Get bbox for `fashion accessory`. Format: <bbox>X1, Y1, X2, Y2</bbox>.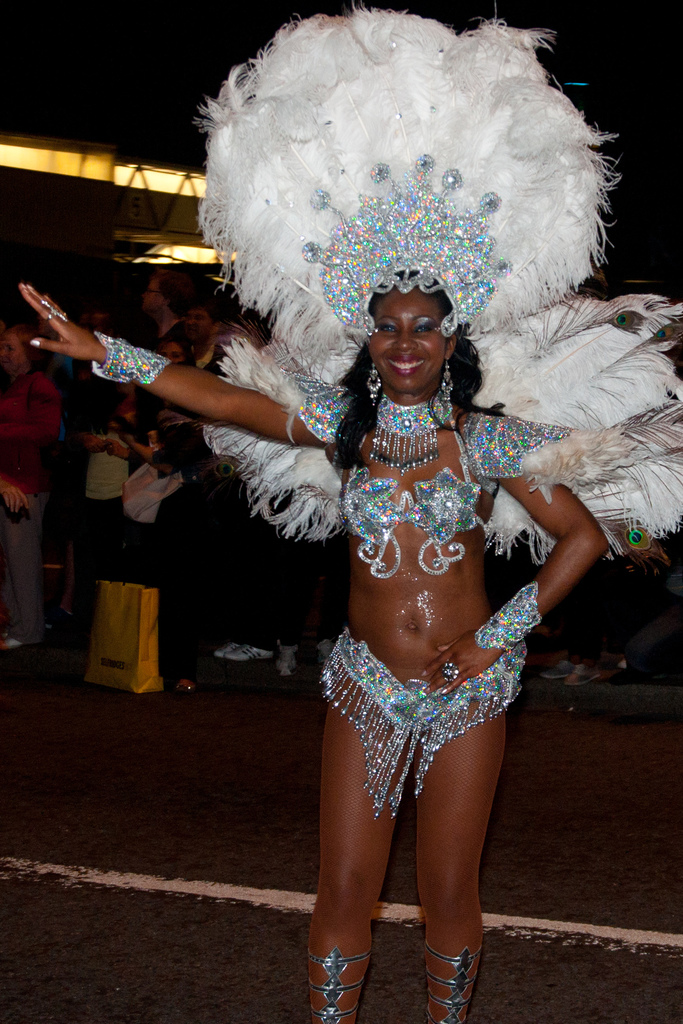
<bbox>305, 936, 368, 1023</bbox>.
